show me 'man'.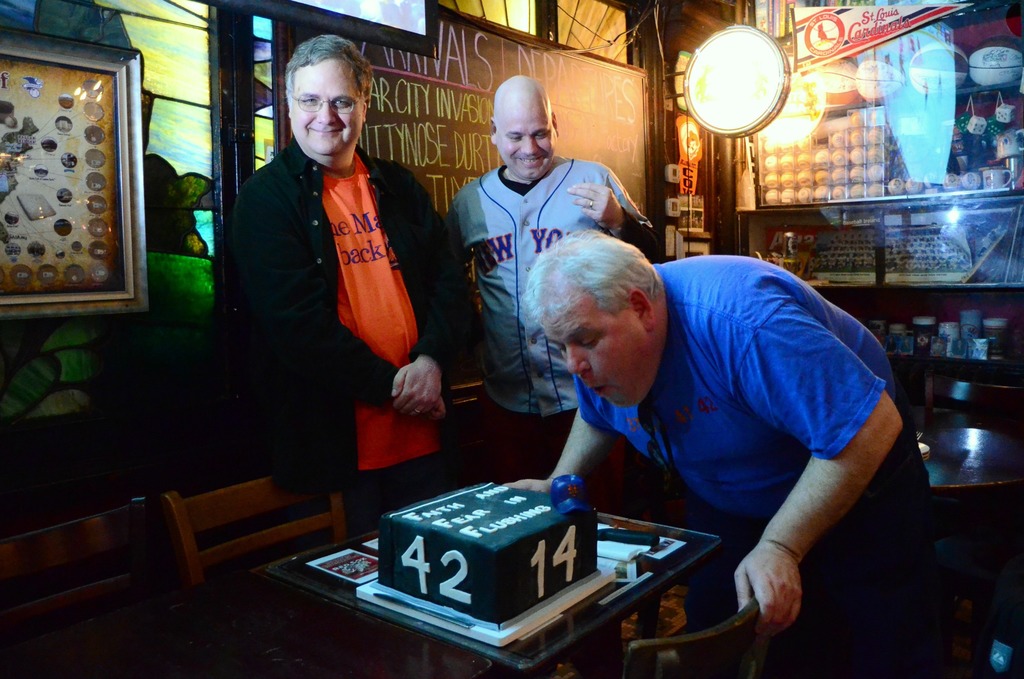
'man' is here: <region>225, 36, 492, 529</region>.
